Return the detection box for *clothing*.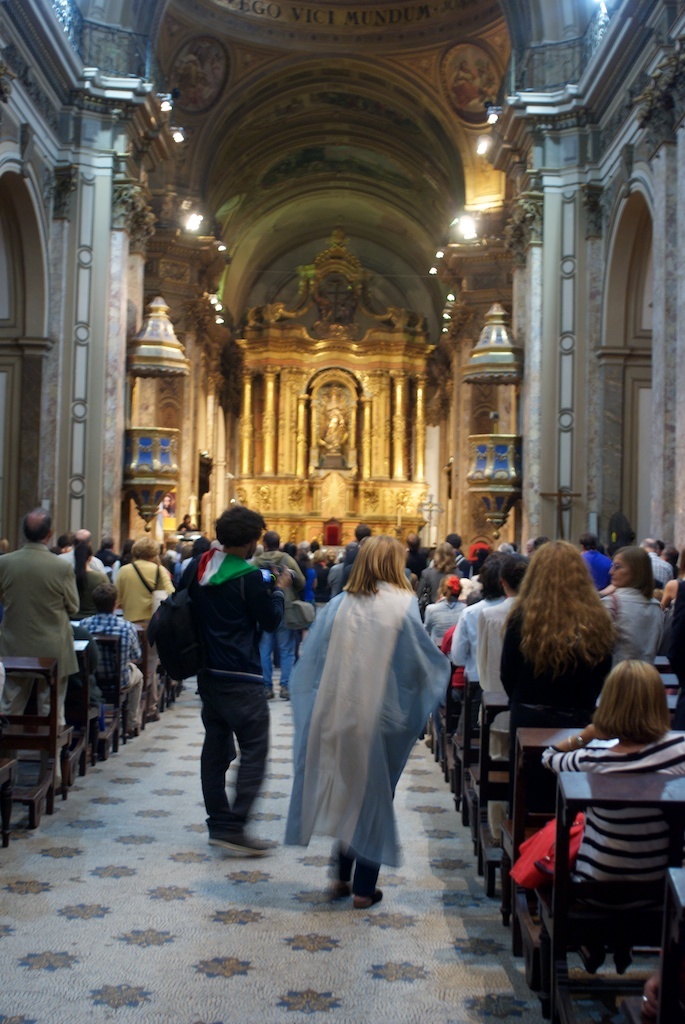
{"left": 603, "top": 586, "right": 674, "bottom": 665}.
